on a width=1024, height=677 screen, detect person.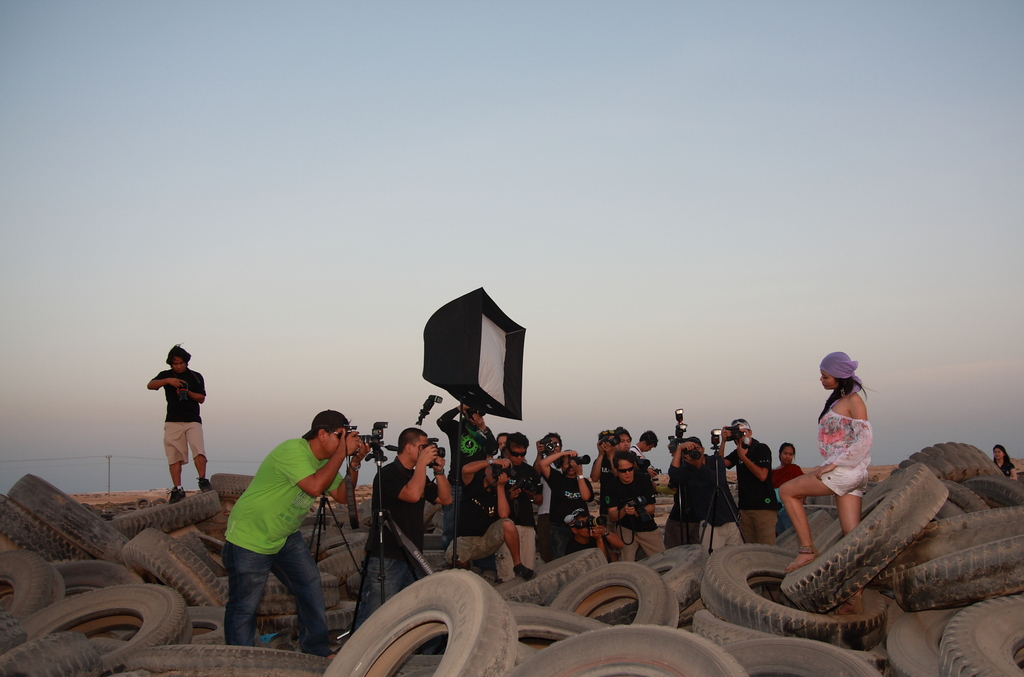
x1=784 y1=347 x2=875 y2=576.
